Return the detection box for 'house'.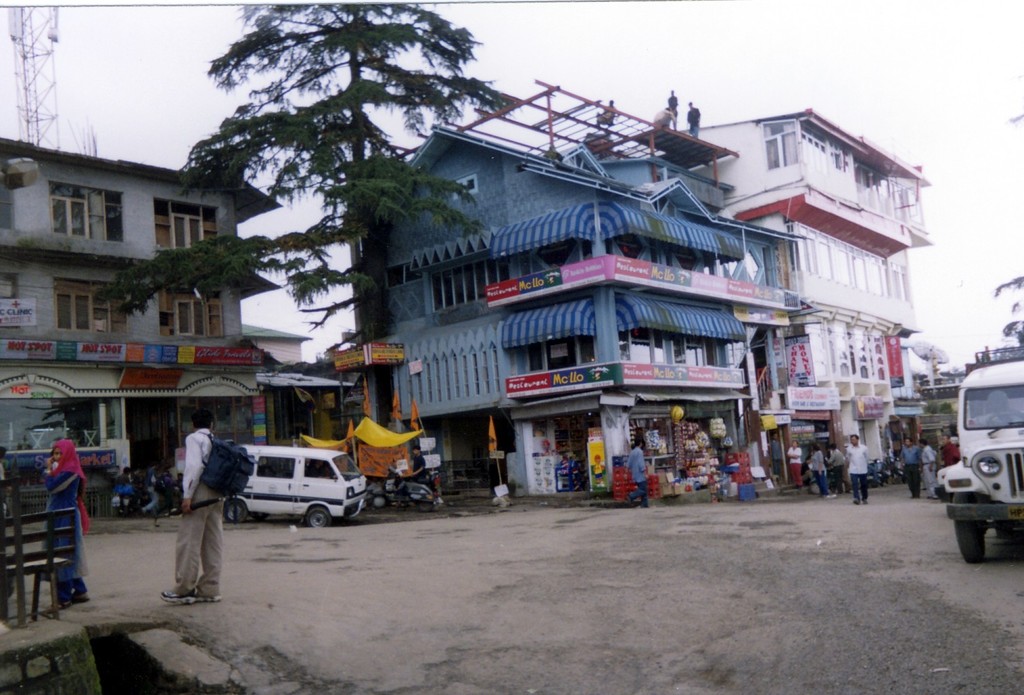
pyautogui.locateOnScreen(344, 79, 755, 490).
